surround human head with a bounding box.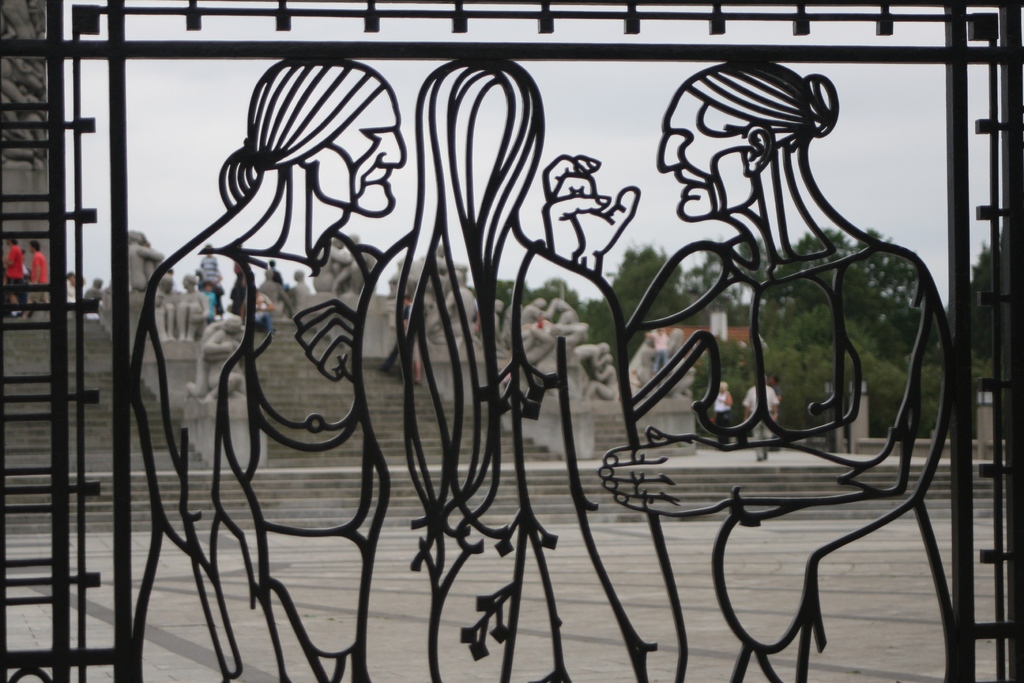
detection(771, 372, 775, 386).
